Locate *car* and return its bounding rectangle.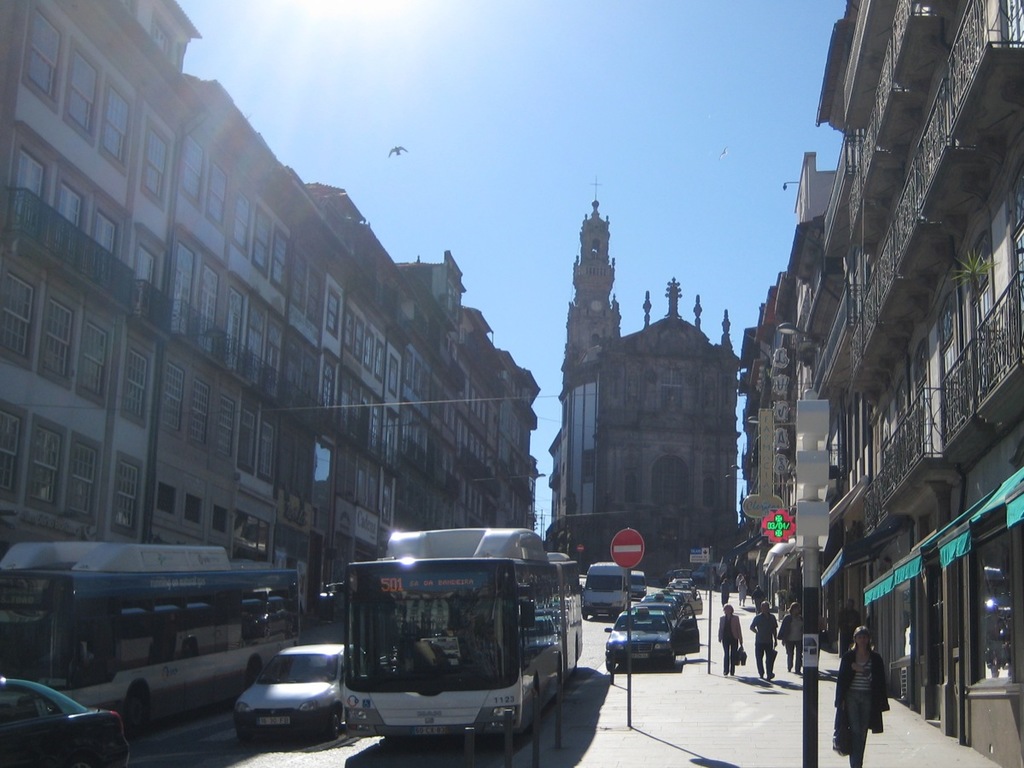
BBox(0, 664, 125, 767).
